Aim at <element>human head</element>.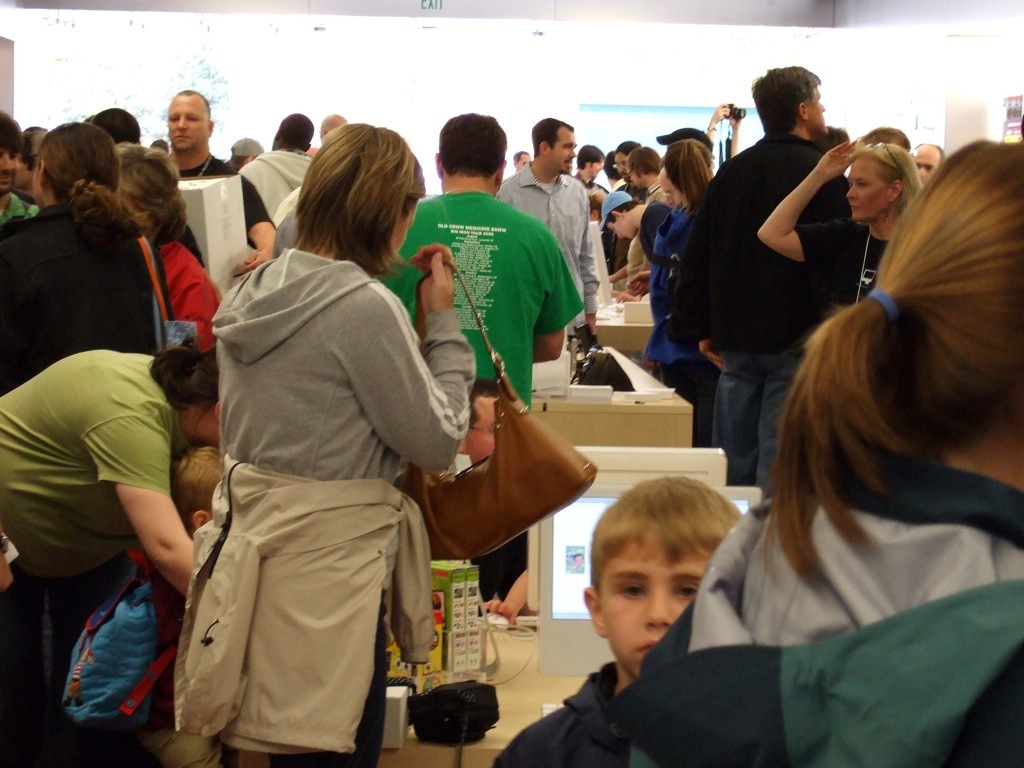
Aimed at [576,146,605,185].
